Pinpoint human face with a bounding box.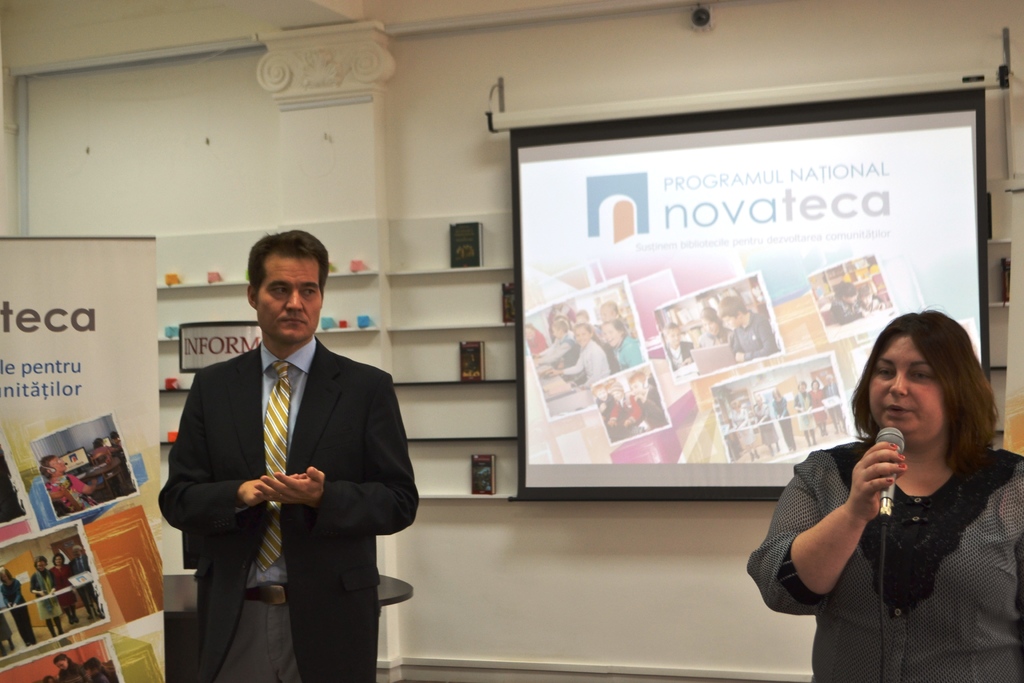
54, 557, 64, 565.
